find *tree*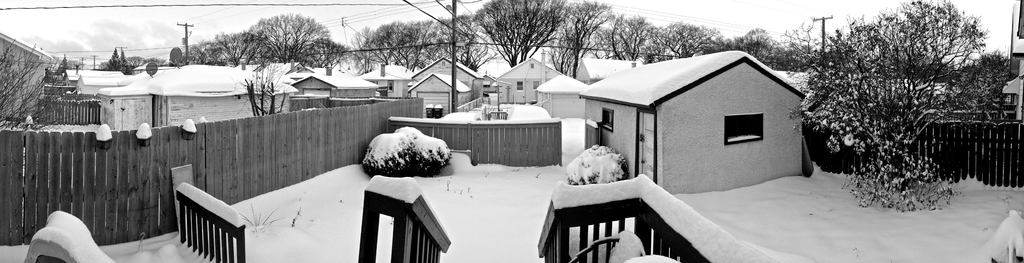
(0, 35, 76, 135)
